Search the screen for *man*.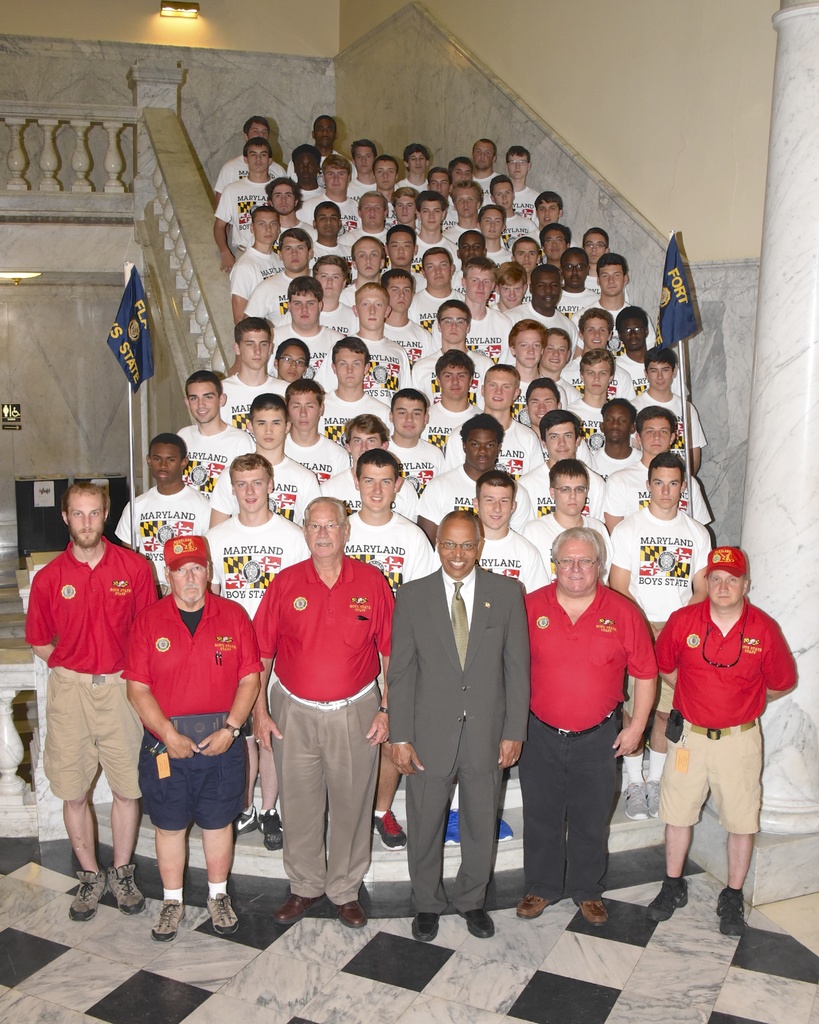
Found at 418, 168, 456, 234.
